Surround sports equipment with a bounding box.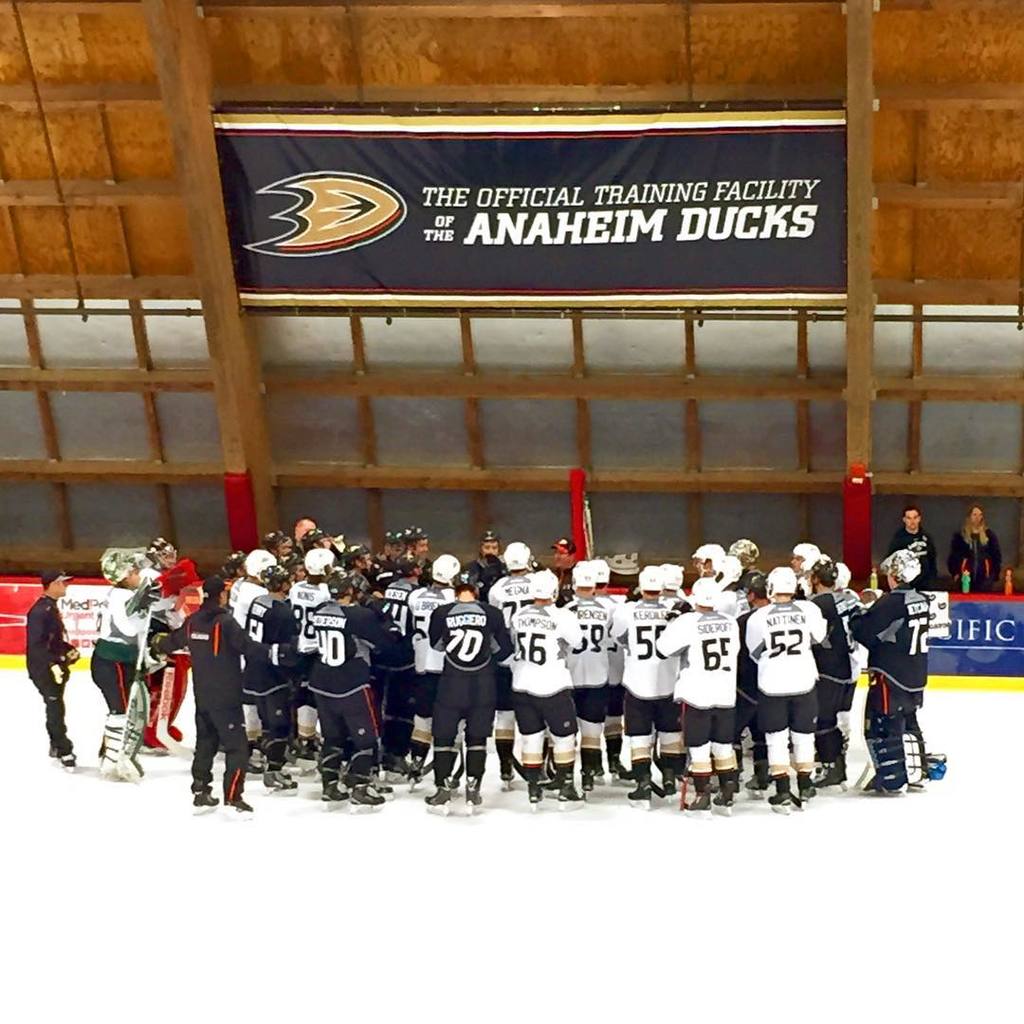
638/562/662/591.
